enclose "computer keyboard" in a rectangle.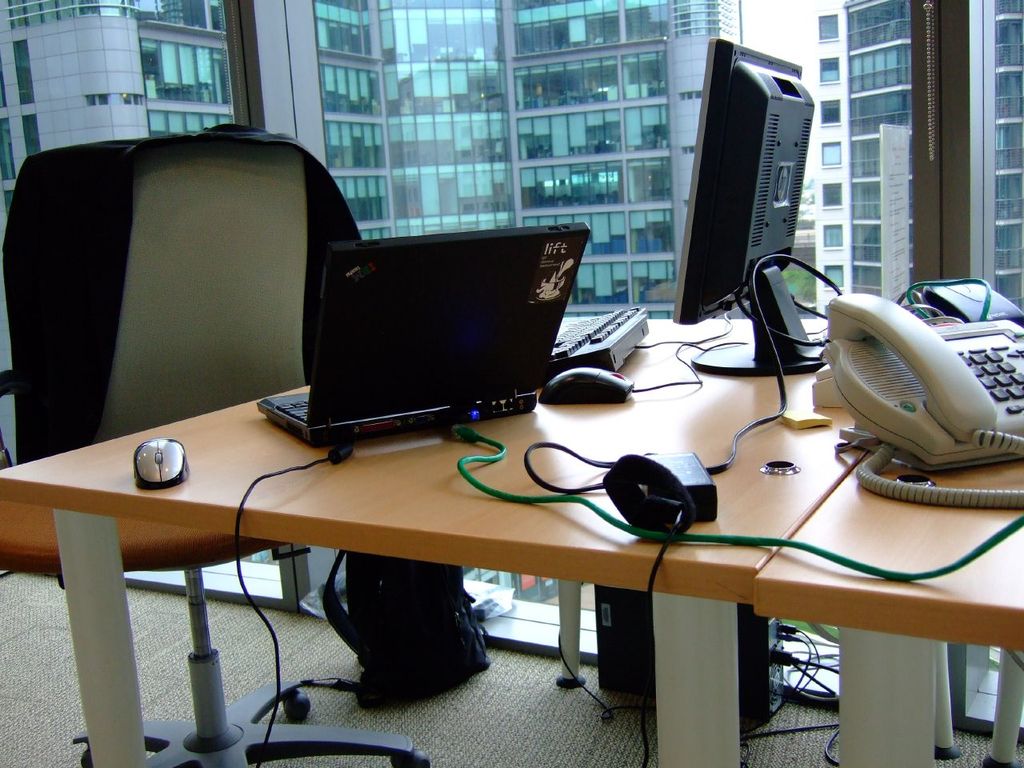
<bbox>275, 399, 307, 421</bbox>.
